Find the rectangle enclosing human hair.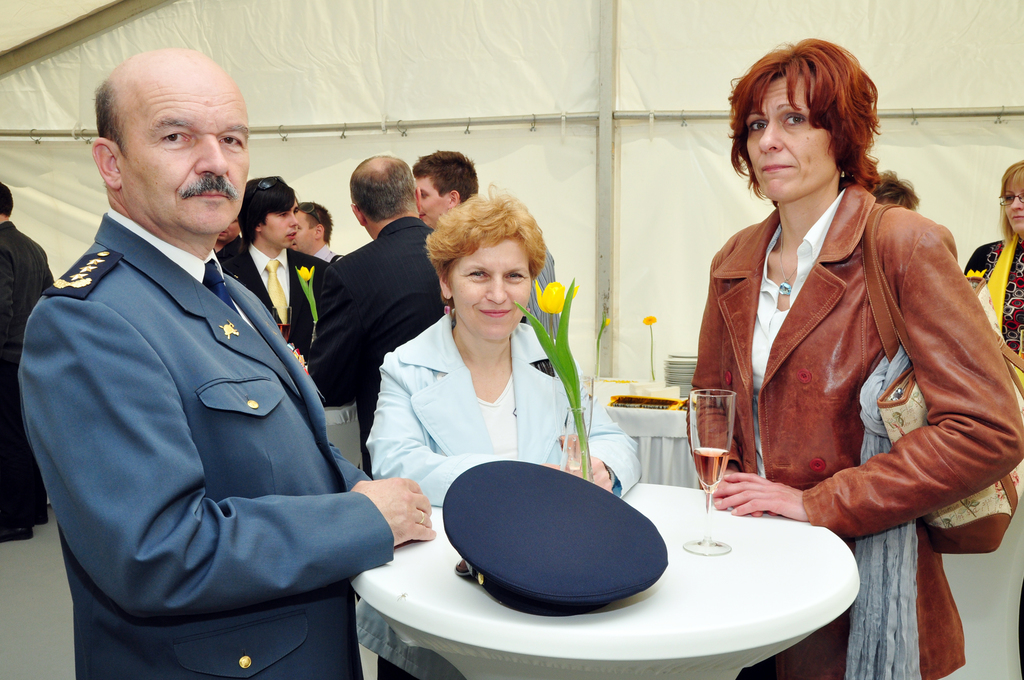
(415, 150, 476, 198).
